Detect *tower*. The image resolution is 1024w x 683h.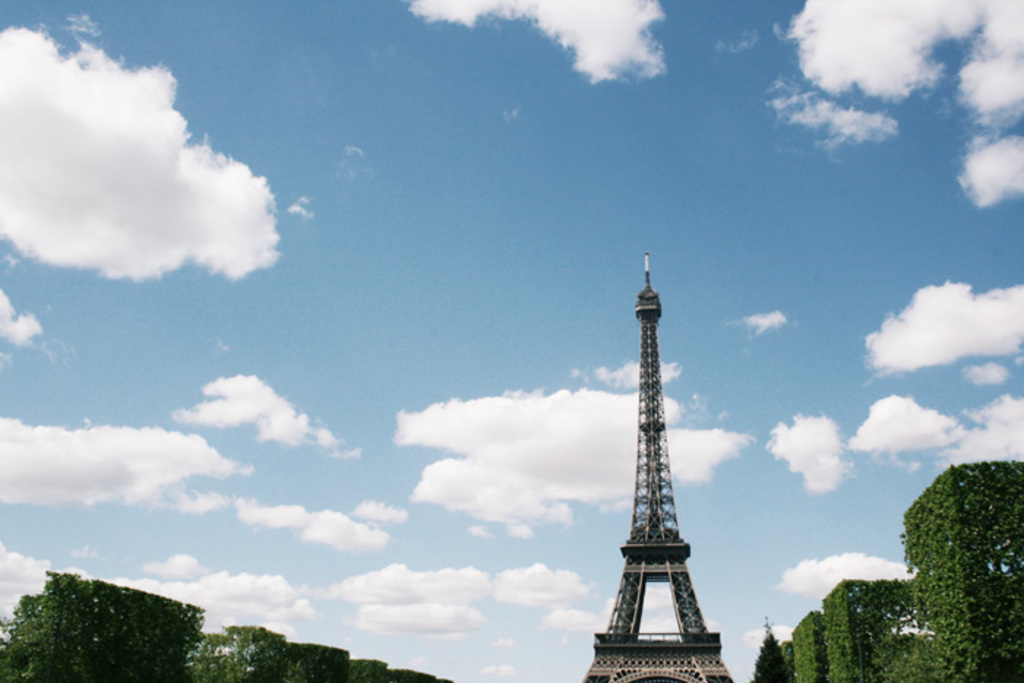
bbox=(579, 252, 737, 682).
